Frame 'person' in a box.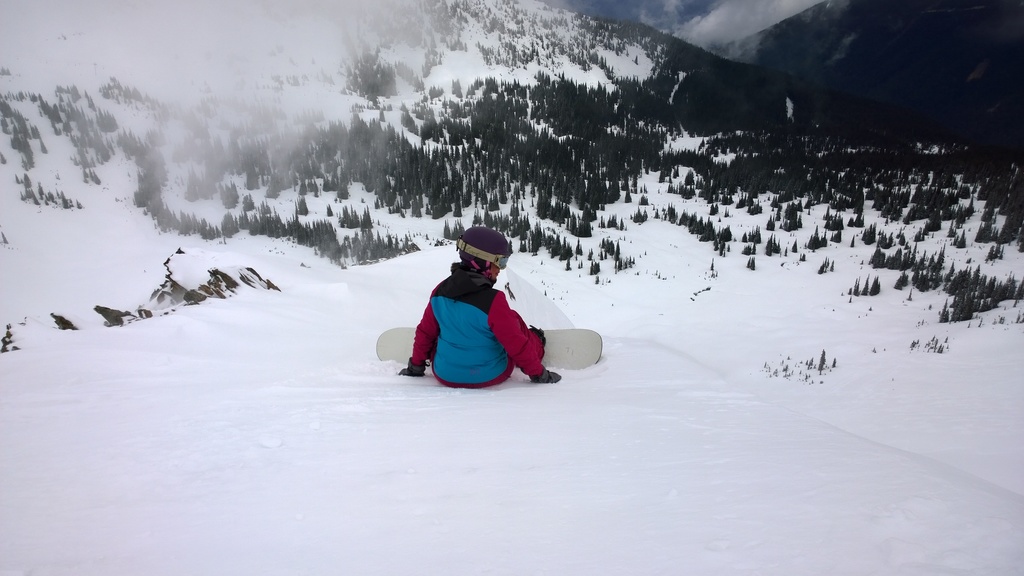
<region>396, 224, 559, 390</region>.
